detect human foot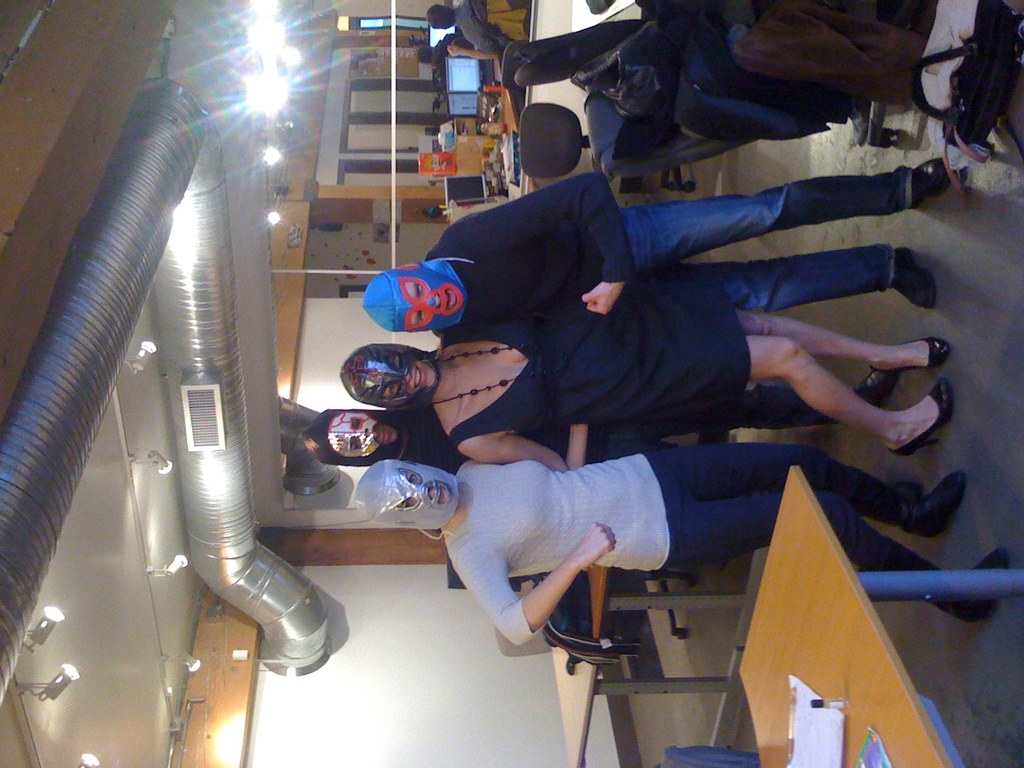
[883, 398, 940, 447]
